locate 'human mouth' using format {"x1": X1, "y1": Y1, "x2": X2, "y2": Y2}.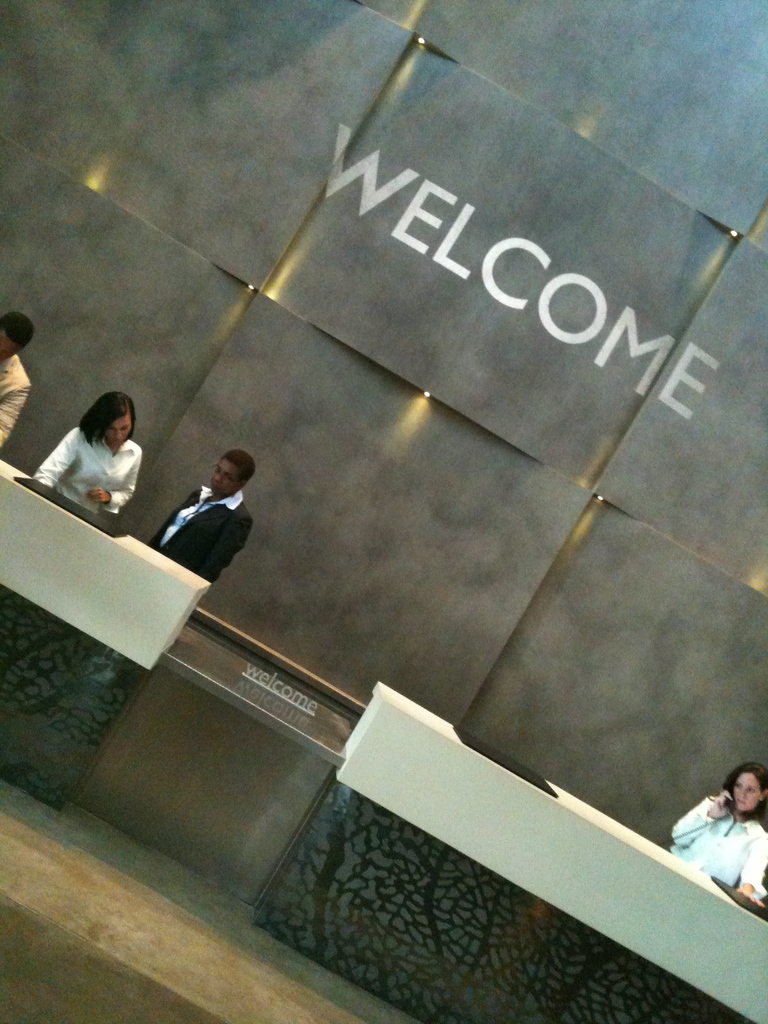
{"x1": 735, "y1": 800, "x2": 746, "y2": 807}.
